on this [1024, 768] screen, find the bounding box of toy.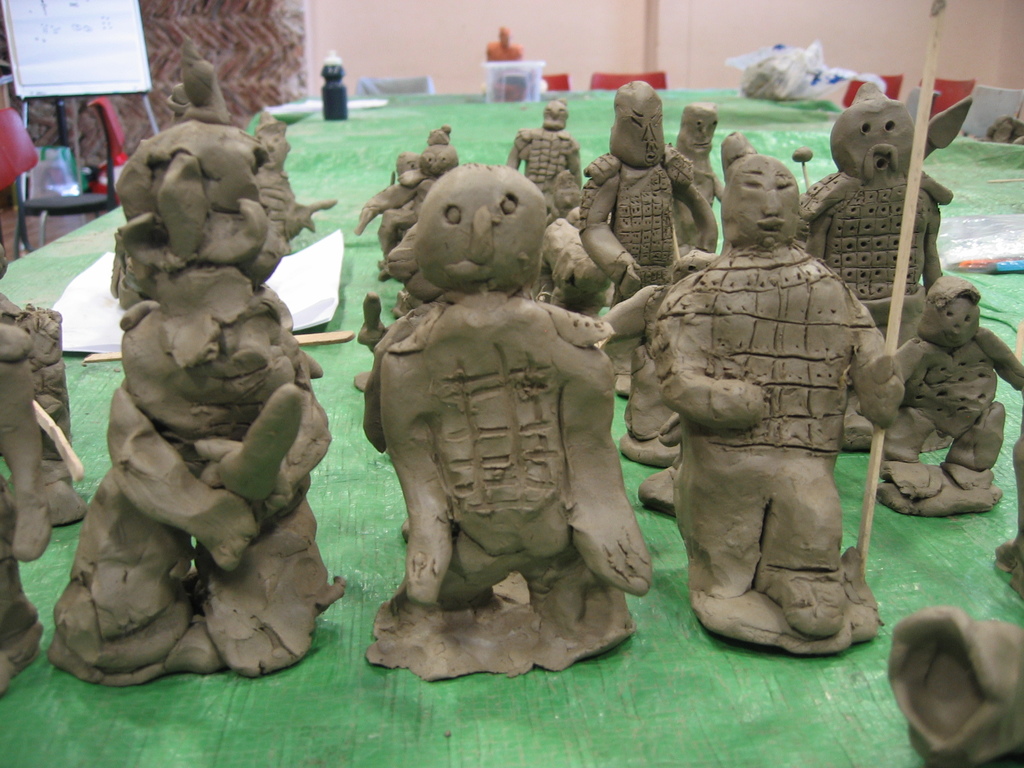
Bounding box: rect(337, 134, 660, 673).
